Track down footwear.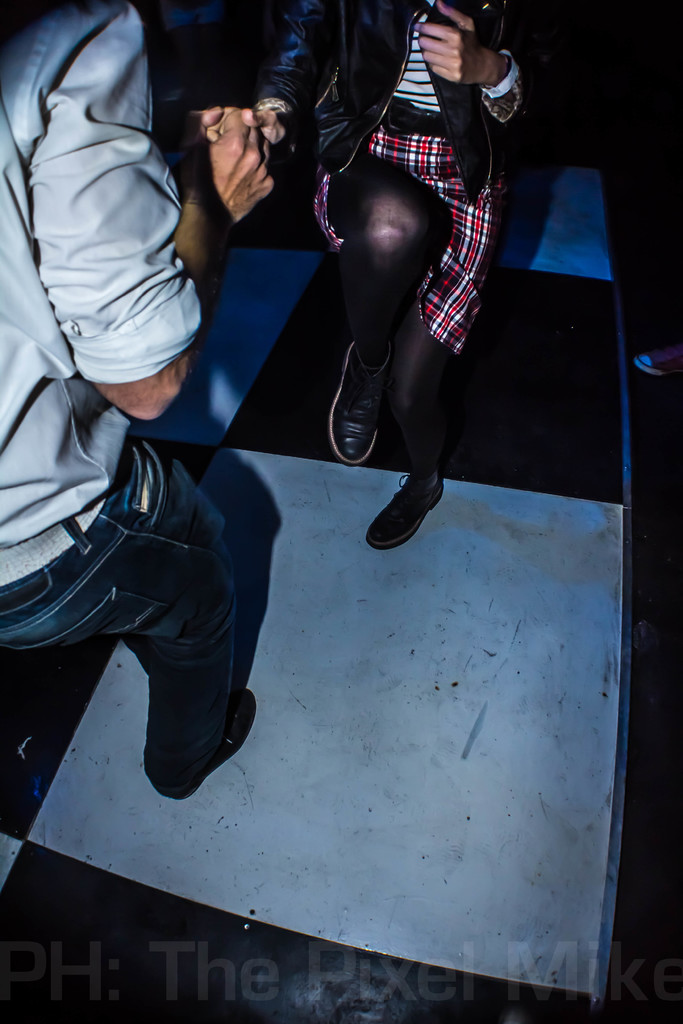
Tracked to left=373, top=458, right=450, bottom=553.
